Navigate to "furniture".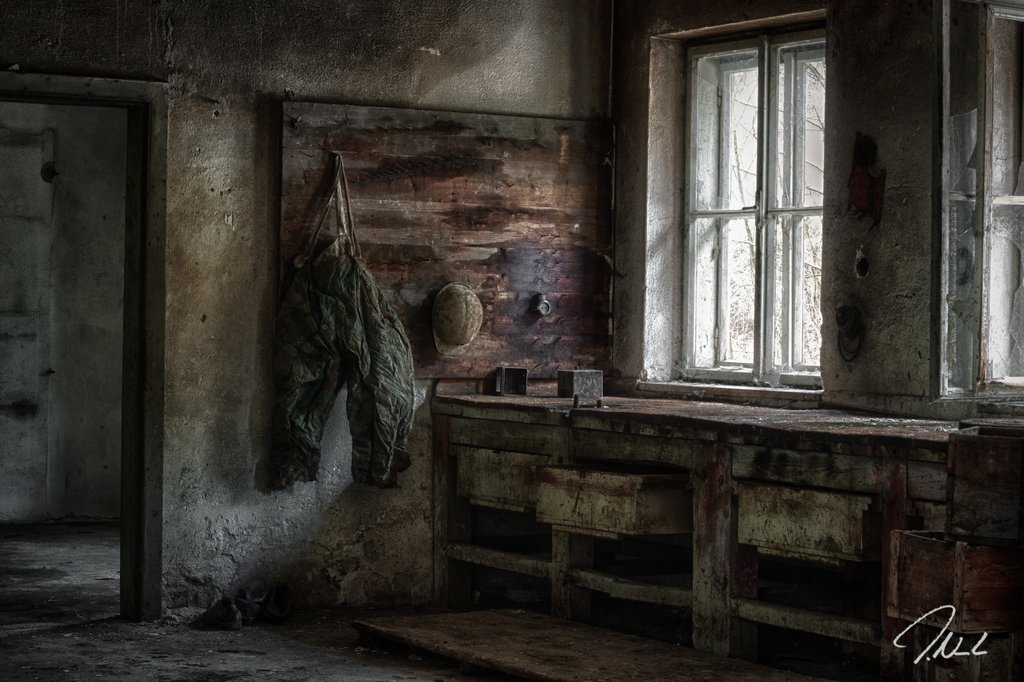
Navigation target: 433:383:1023:681.
